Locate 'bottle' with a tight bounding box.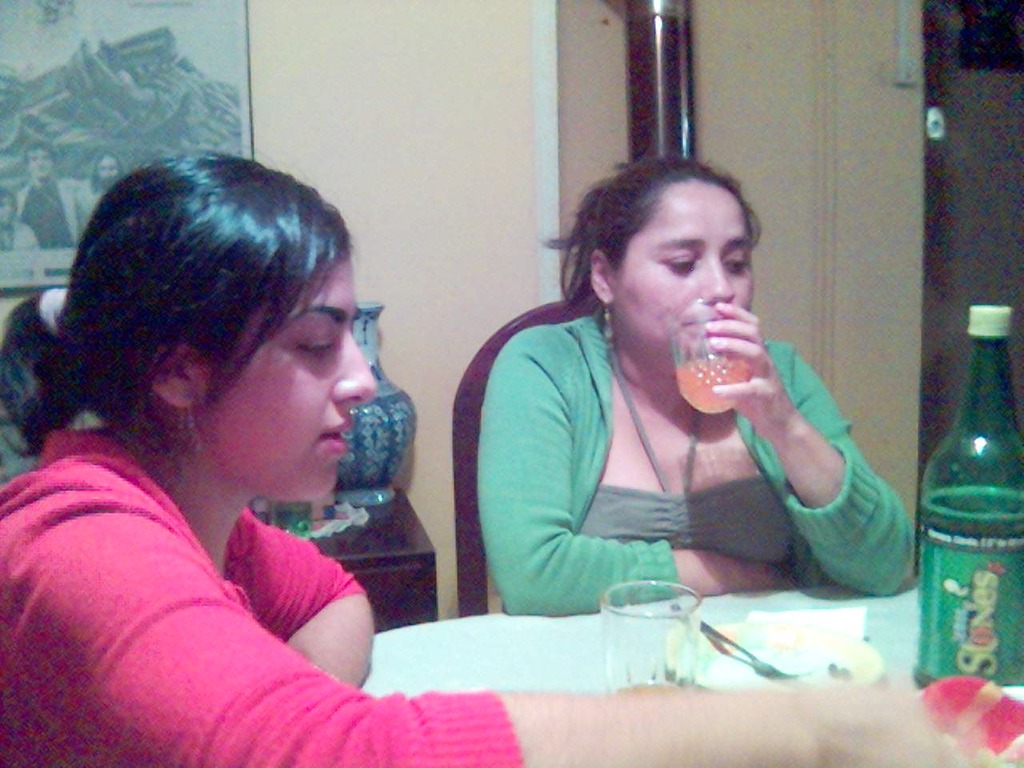
select_region(914, 302, 1023, 690).
